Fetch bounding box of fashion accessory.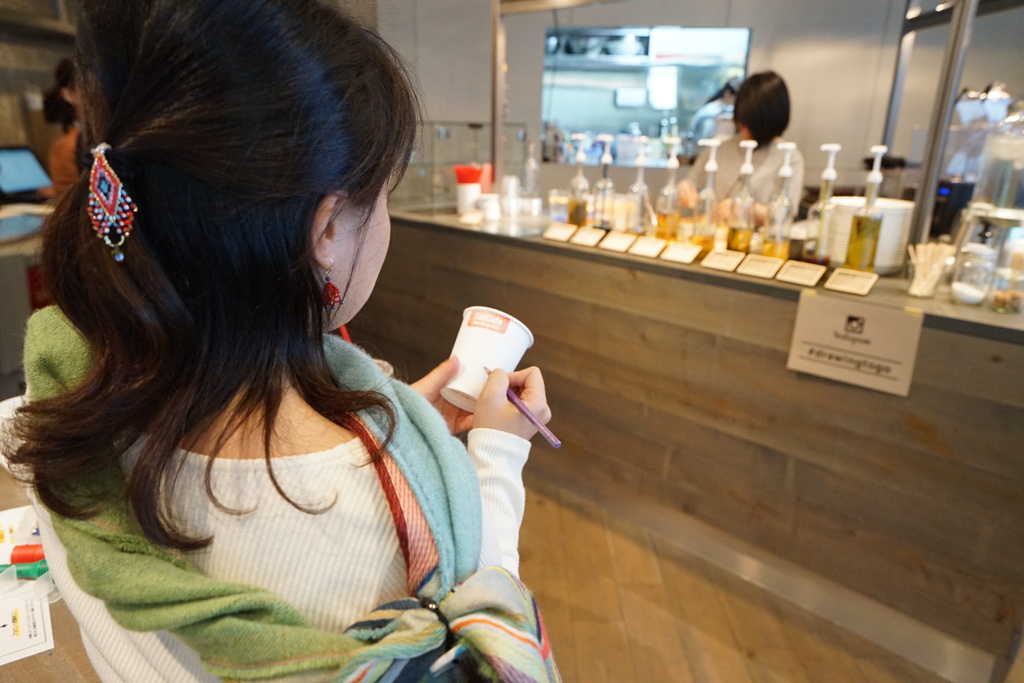
Bbox: Rect(83, 142, 143, 263).
